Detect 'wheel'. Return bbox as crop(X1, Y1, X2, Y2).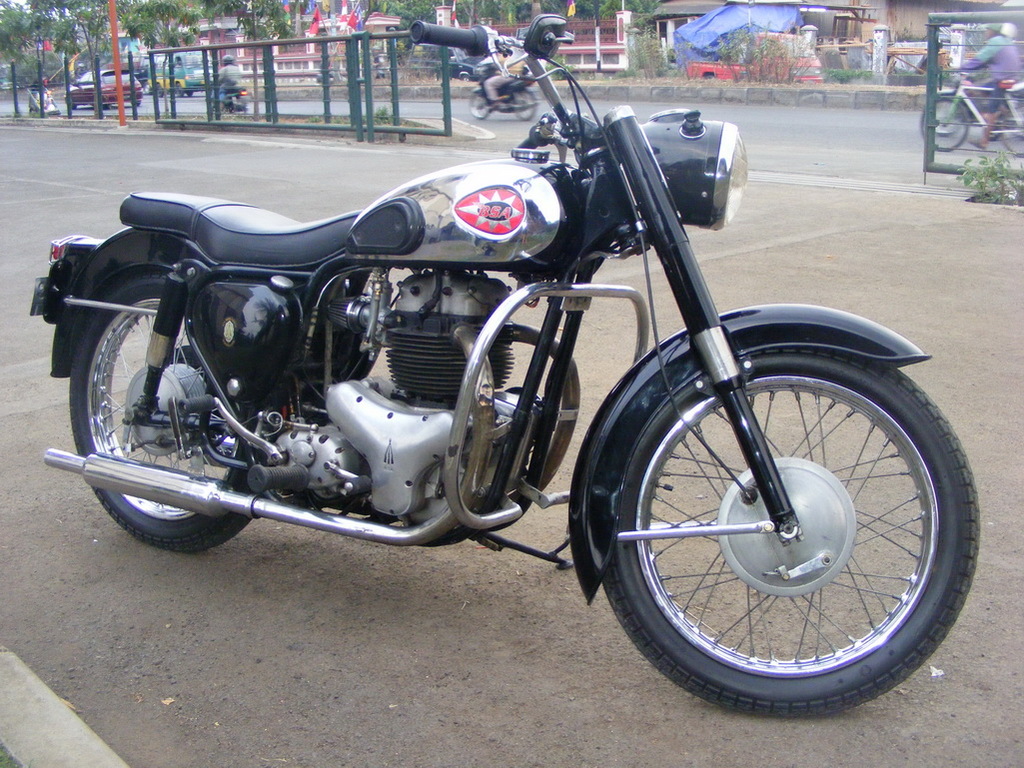
crop(70, 95, 76, 110).
